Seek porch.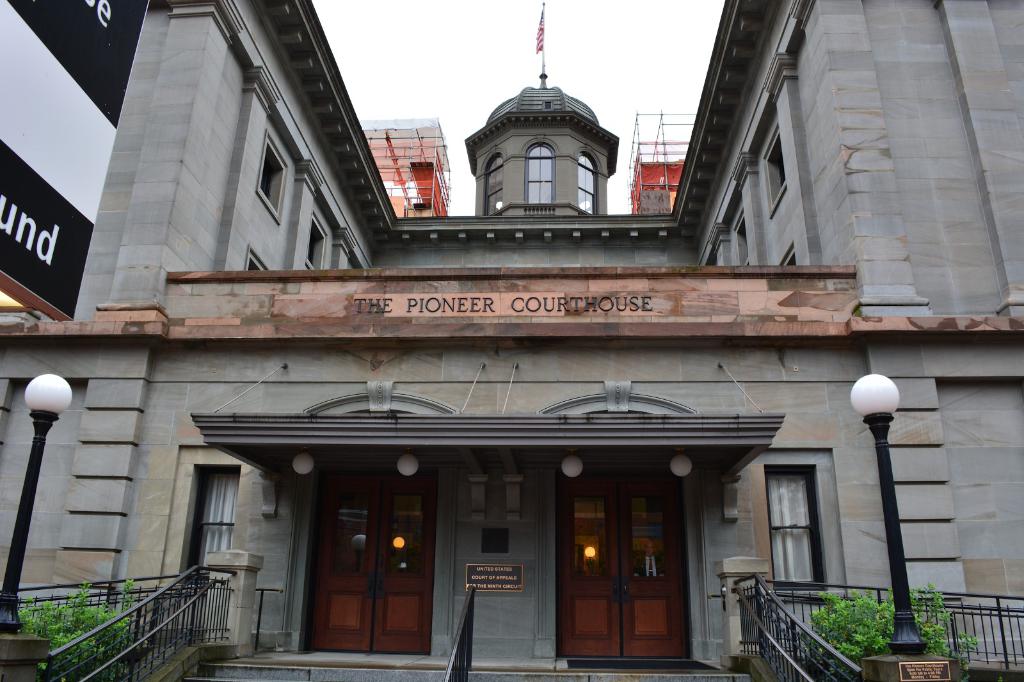
201:651:752:678.
